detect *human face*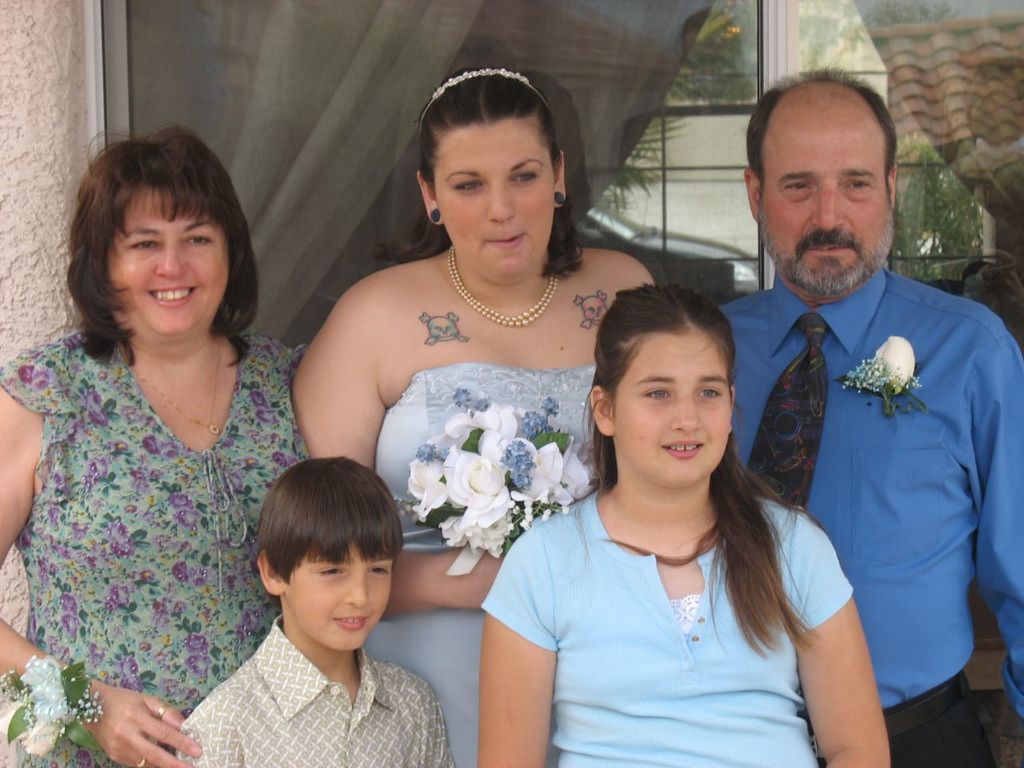
left=757, top=104, right=910, bottom=291
